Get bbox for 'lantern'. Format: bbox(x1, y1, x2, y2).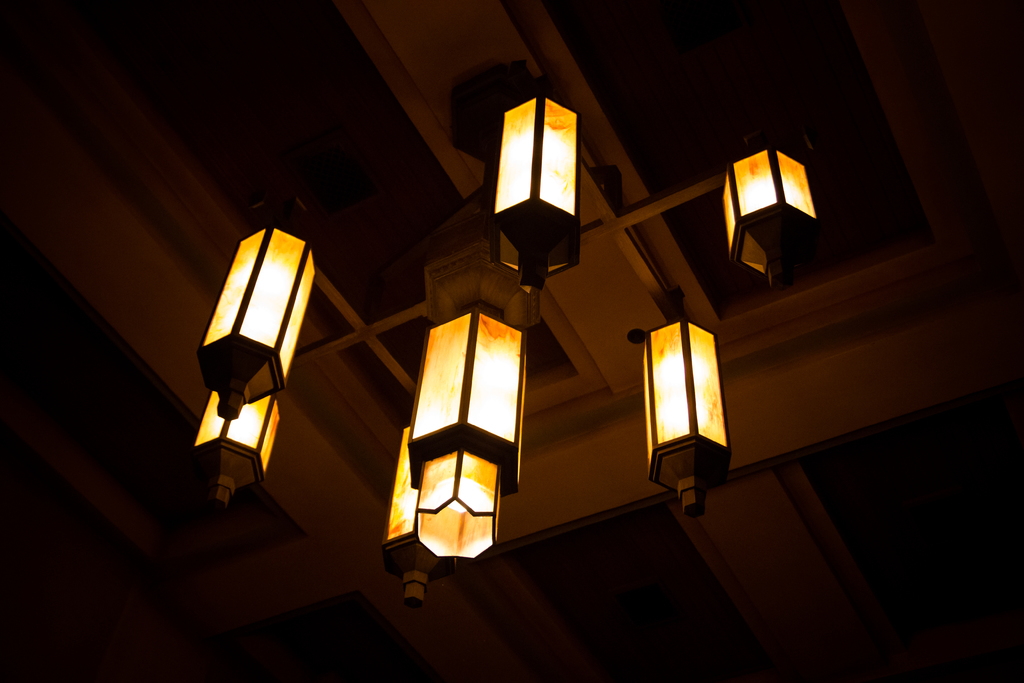
bbox(189, 393, 279, 503).
